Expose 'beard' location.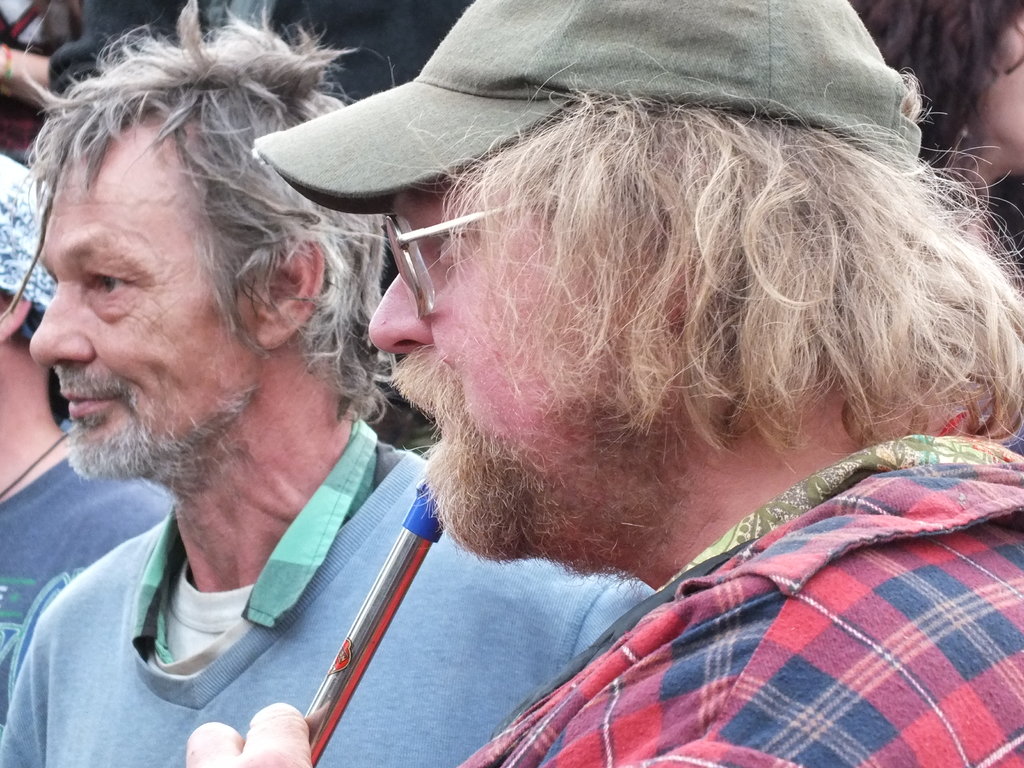
Exposed at {"x1": 390, "y1": 346, "x2": 673, "y2": 563}.
